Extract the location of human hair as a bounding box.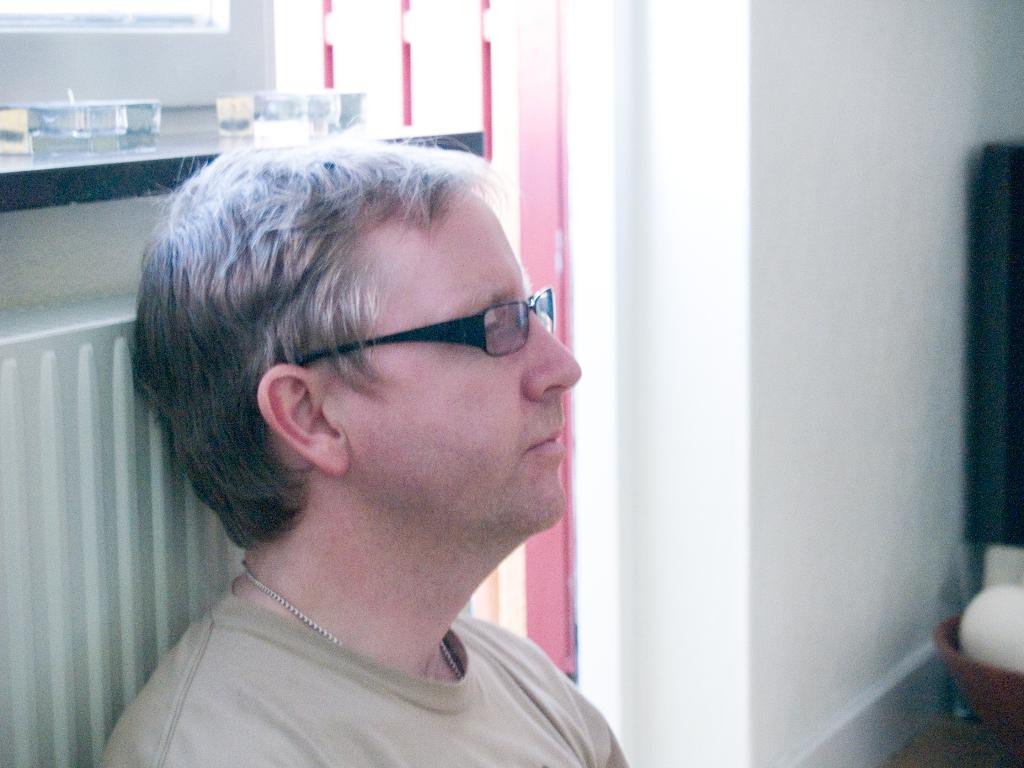
x1=135 y1=124 x2=542 y2=554.
